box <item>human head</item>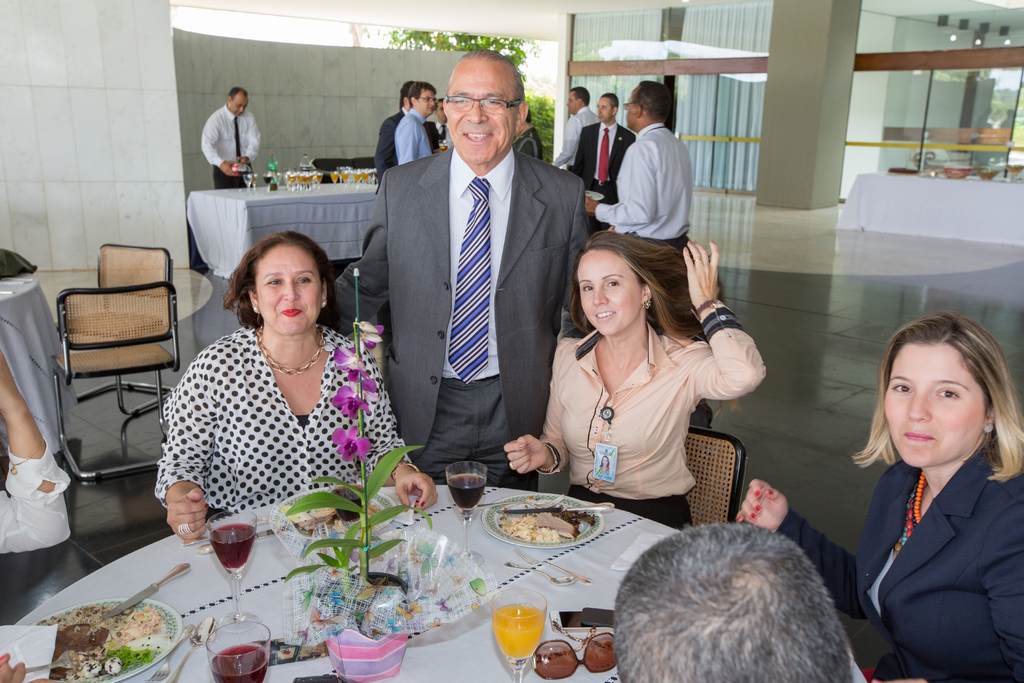
566:88:589:115
